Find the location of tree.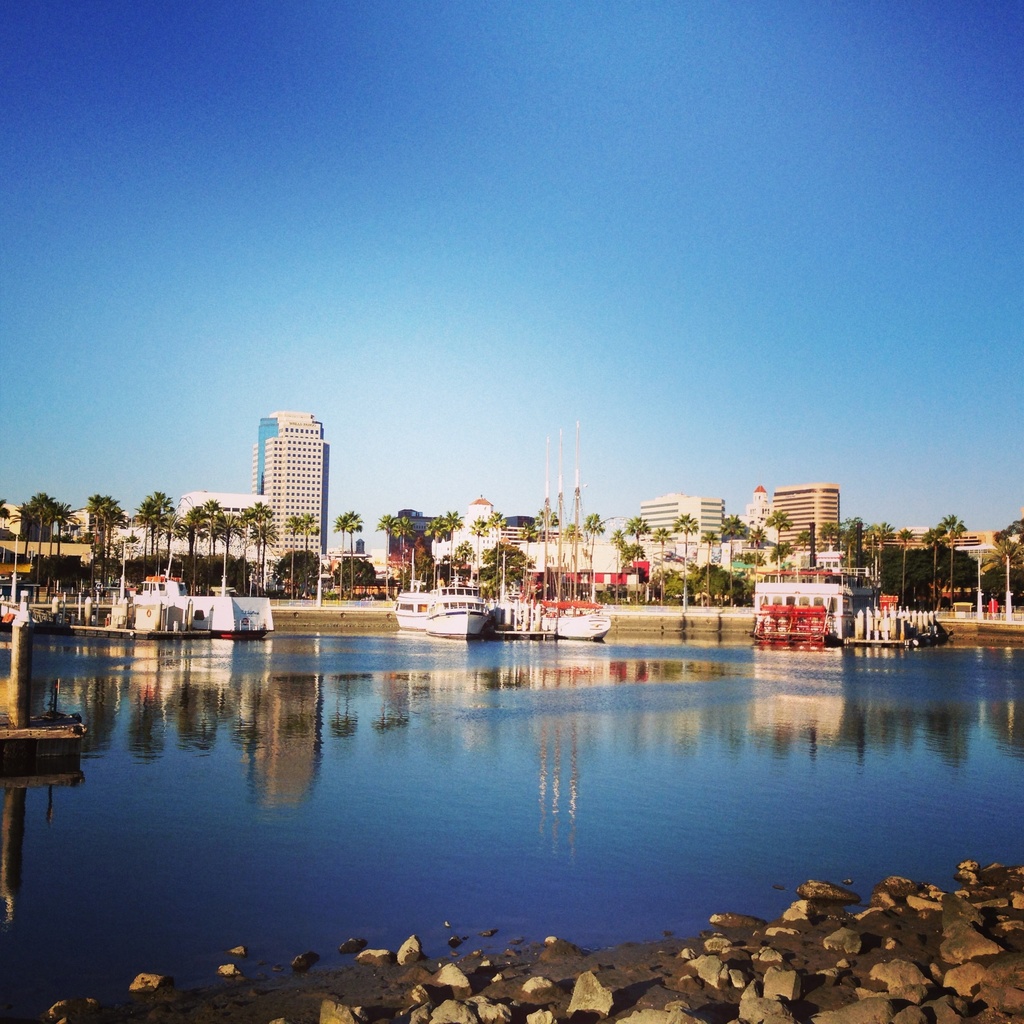
Location: locate(849, 509, 868, 581).
